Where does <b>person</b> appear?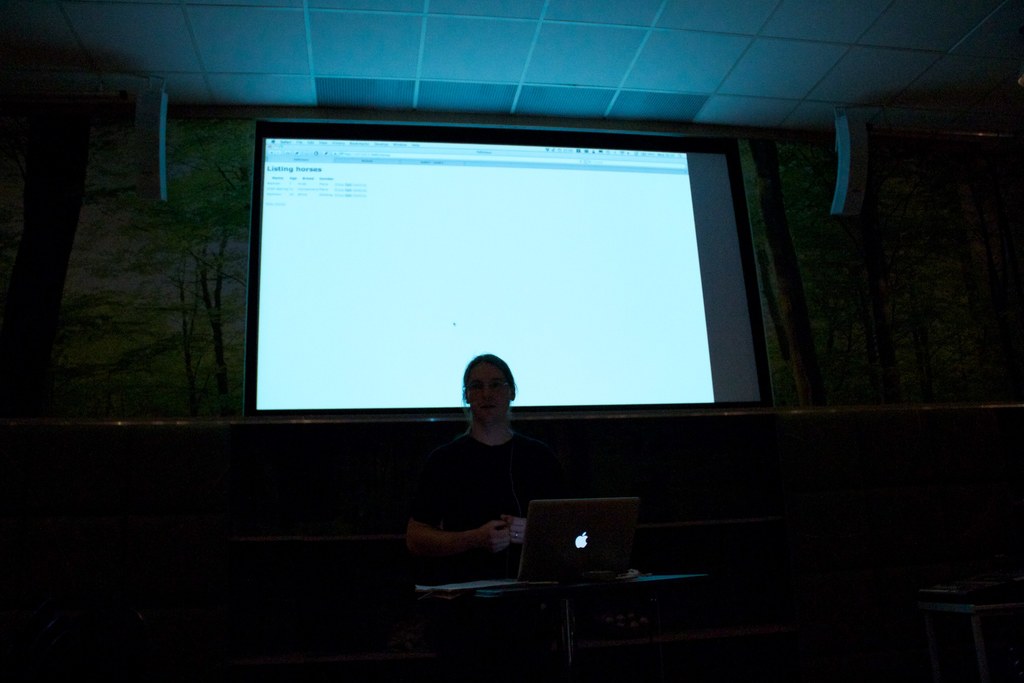
Appears at [391,349,579,586].
